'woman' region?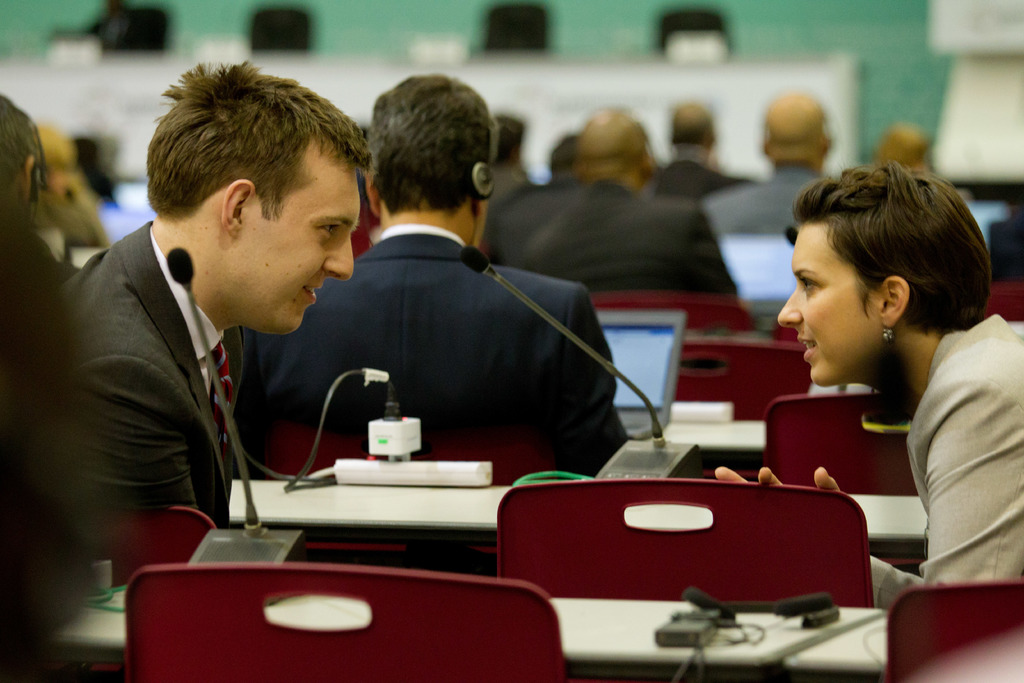
<bbox>718, 167, 1023, 568</bbox>
